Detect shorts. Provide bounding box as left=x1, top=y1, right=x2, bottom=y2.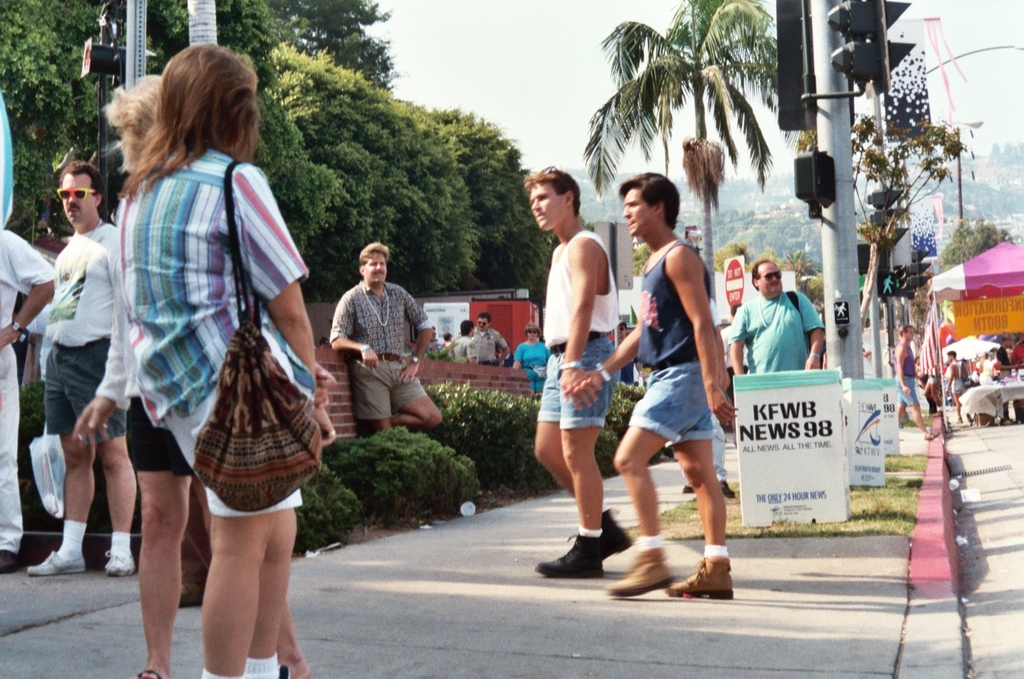
left=347, top=354, right=419, bottom=423.
